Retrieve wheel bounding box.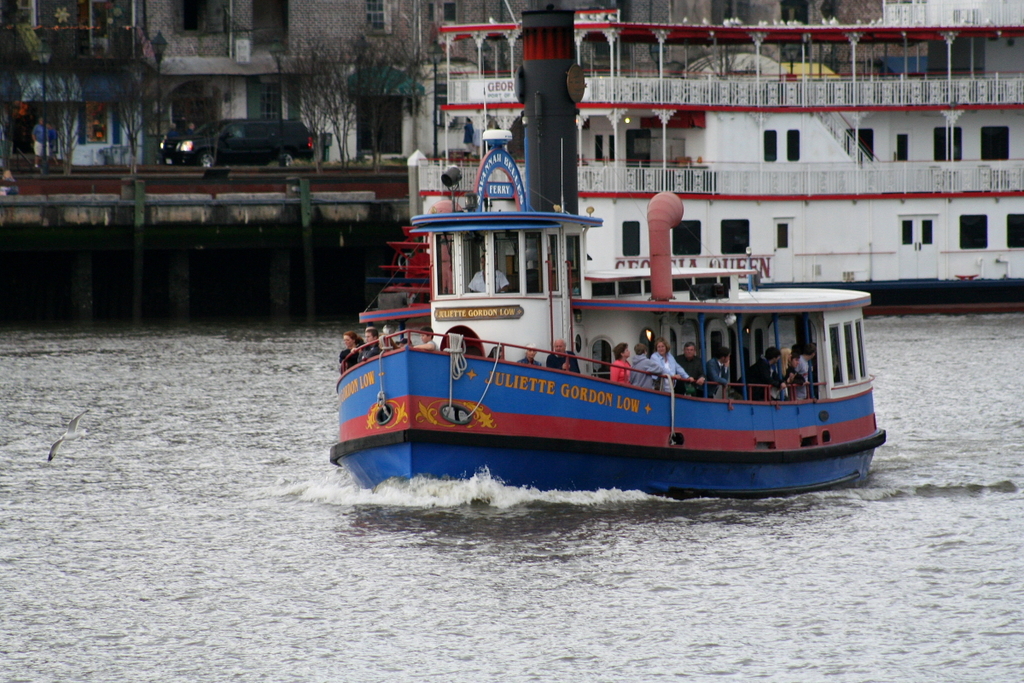
Bounding box: (279, 152, 292, 167).
